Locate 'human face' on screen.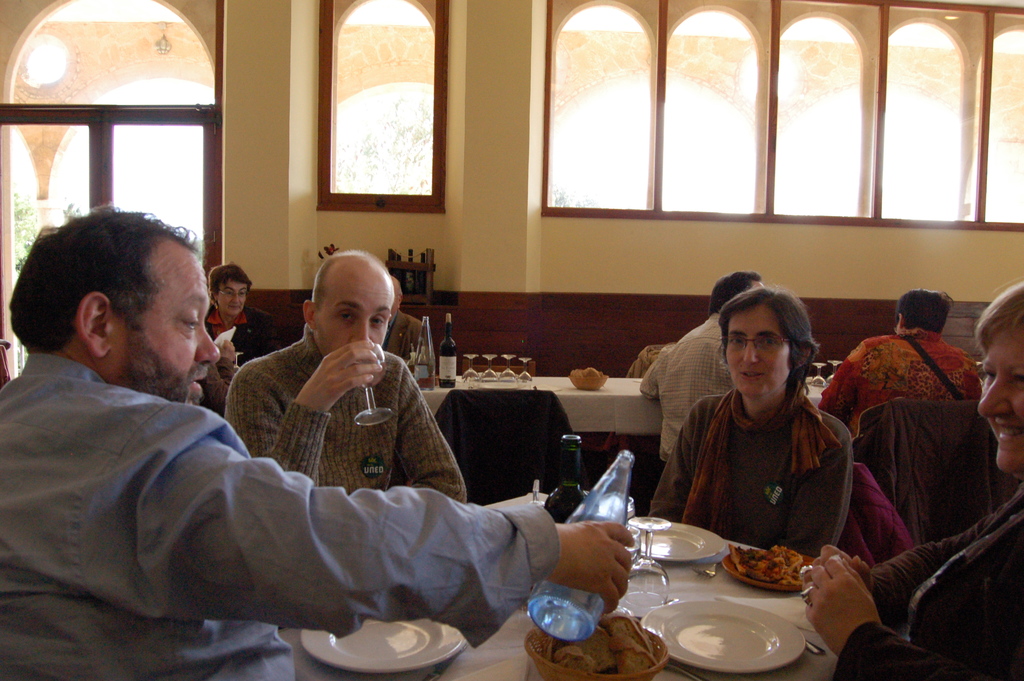
On screen at BBox(977, 325, 1023, 475).
